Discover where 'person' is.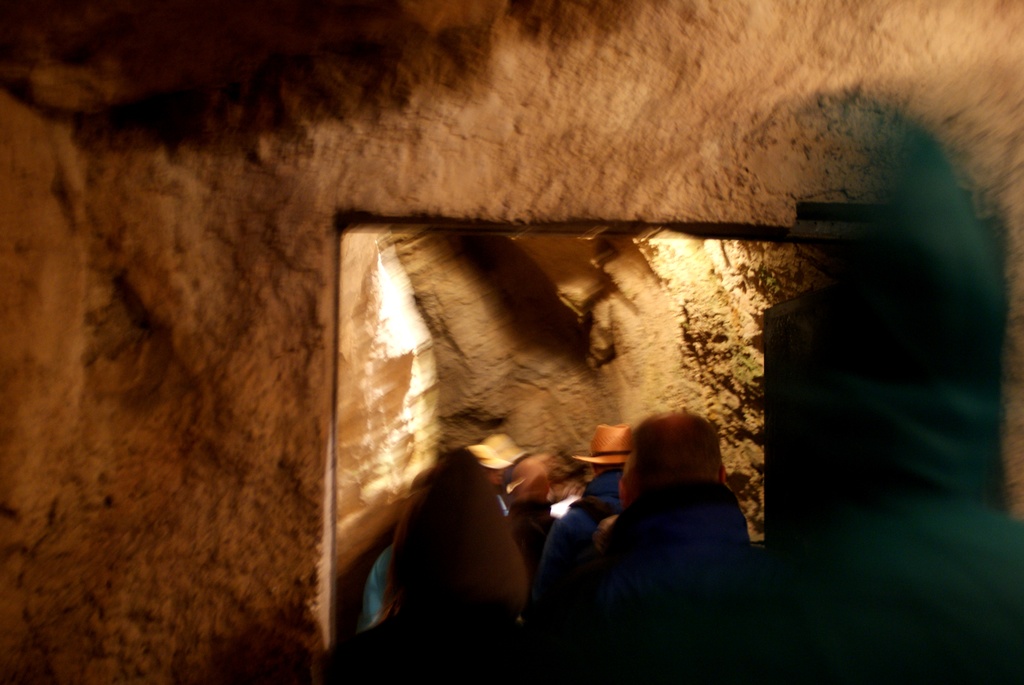
Discovered at 559, 411, 770, 632.
